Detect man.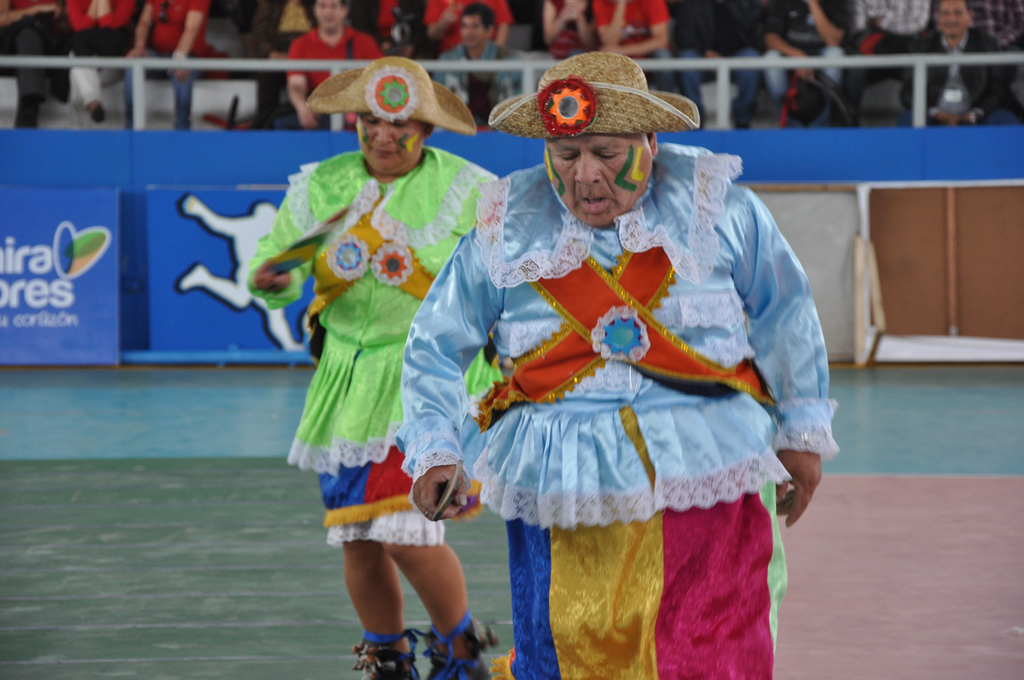
Detected at x1=895, y1=0, x2=1019, y2=129.
